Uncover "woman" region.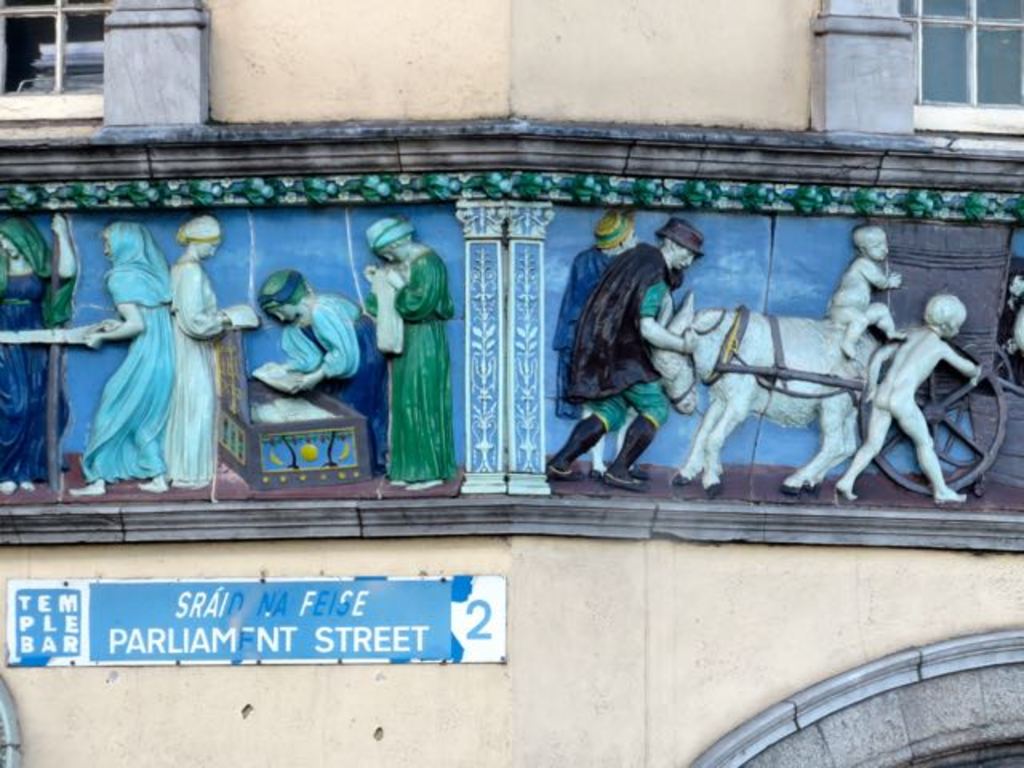
Uncovered: pyautogui.locateOnScreen(362, 214, 456, 490).
